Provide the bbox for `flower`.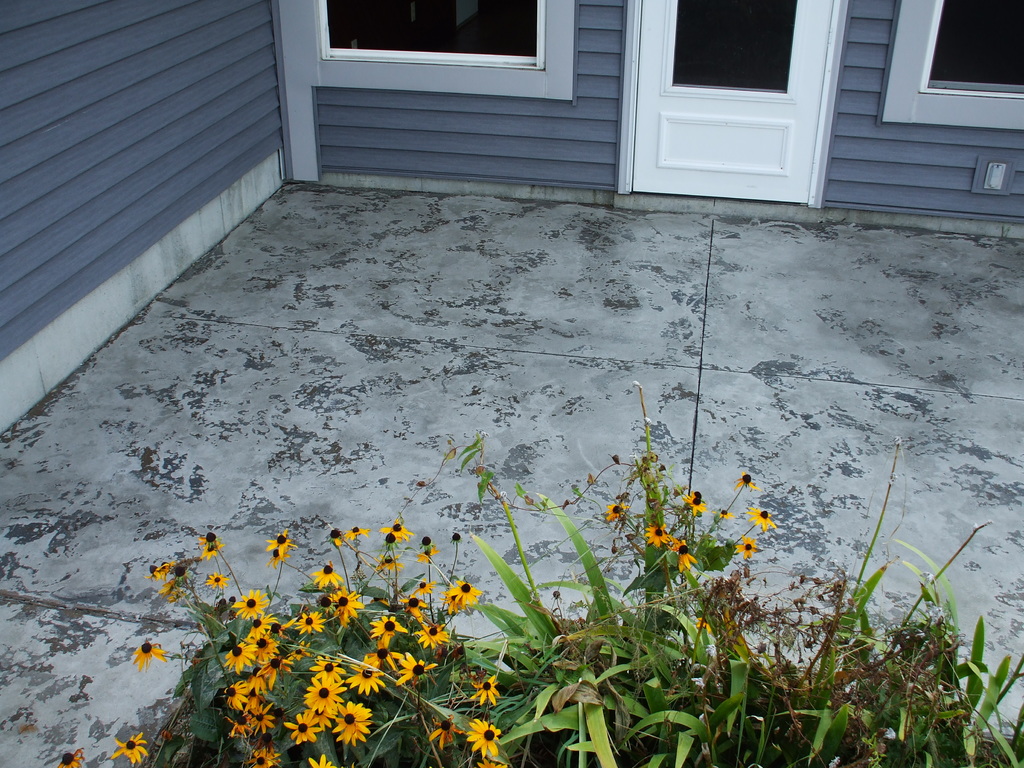
{"x1": 444, "y1": 596, "x2": 468, "y2": 616}.
